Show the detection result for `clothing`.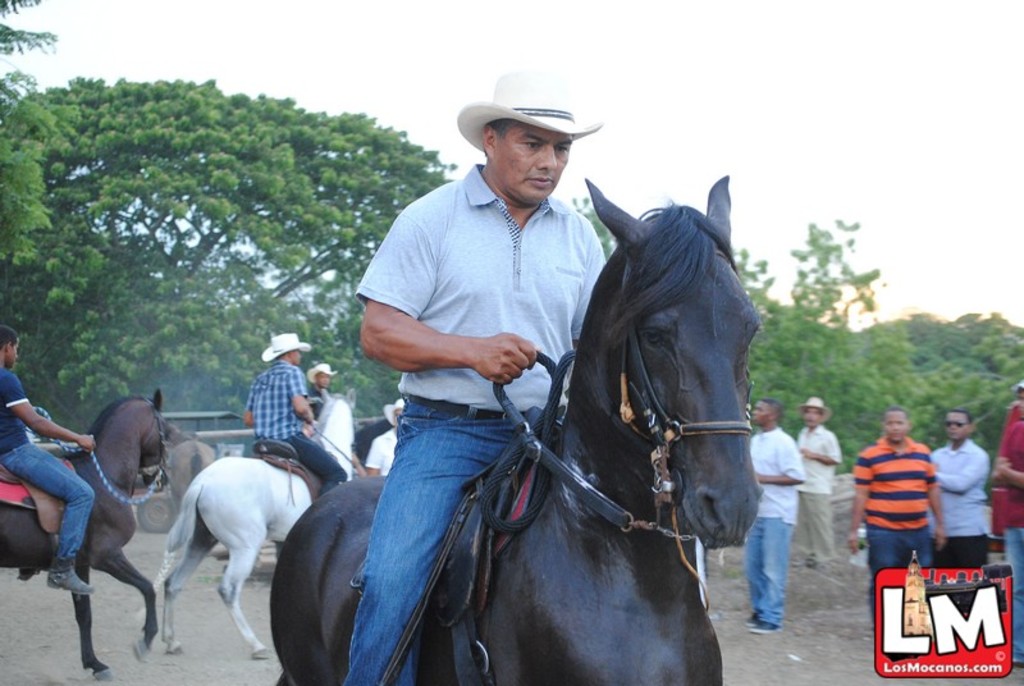
select_region(928, 435, 995, 567).
